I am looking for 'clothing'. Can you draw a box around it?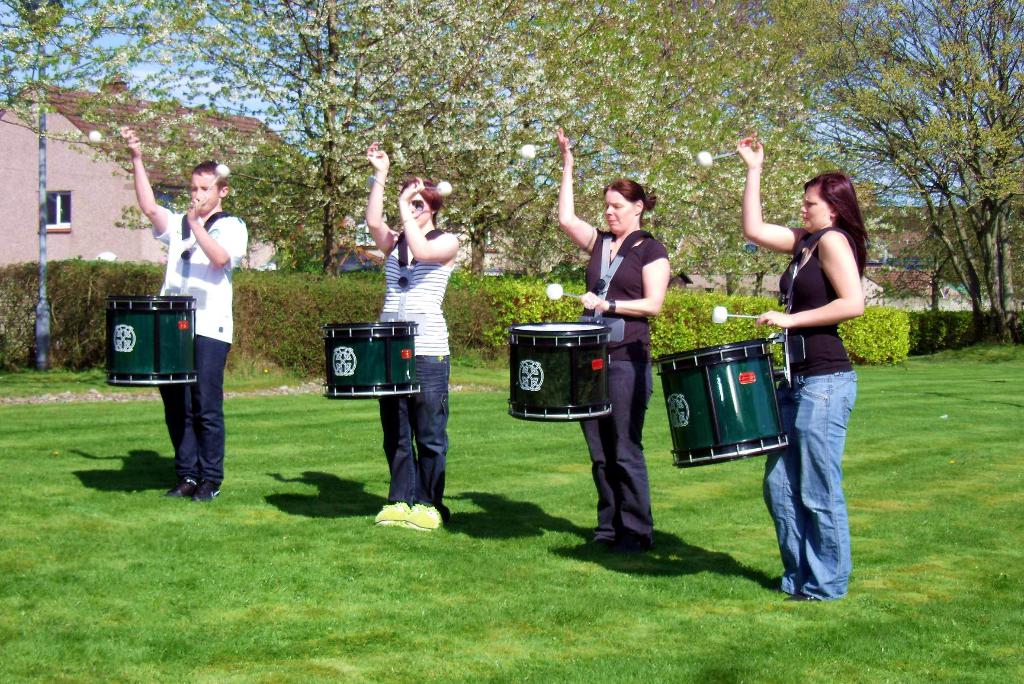
Sure, the bounding box is detection(374, 226, 456, 511).
